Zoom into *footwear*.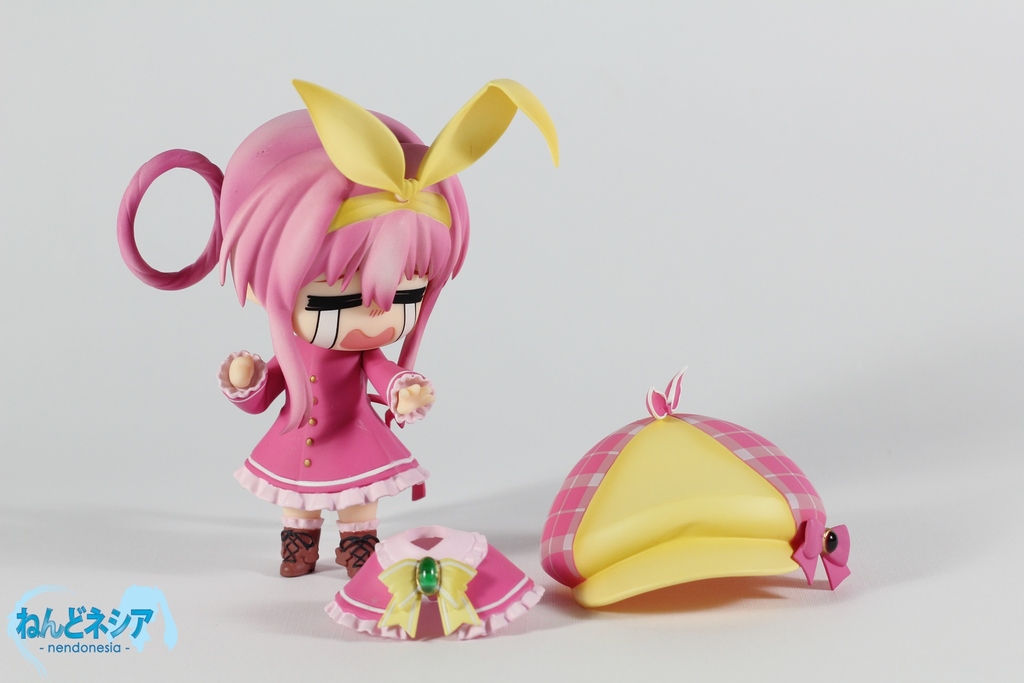
Zoom target: (left=333, top=521, right=375, bottom=573).
